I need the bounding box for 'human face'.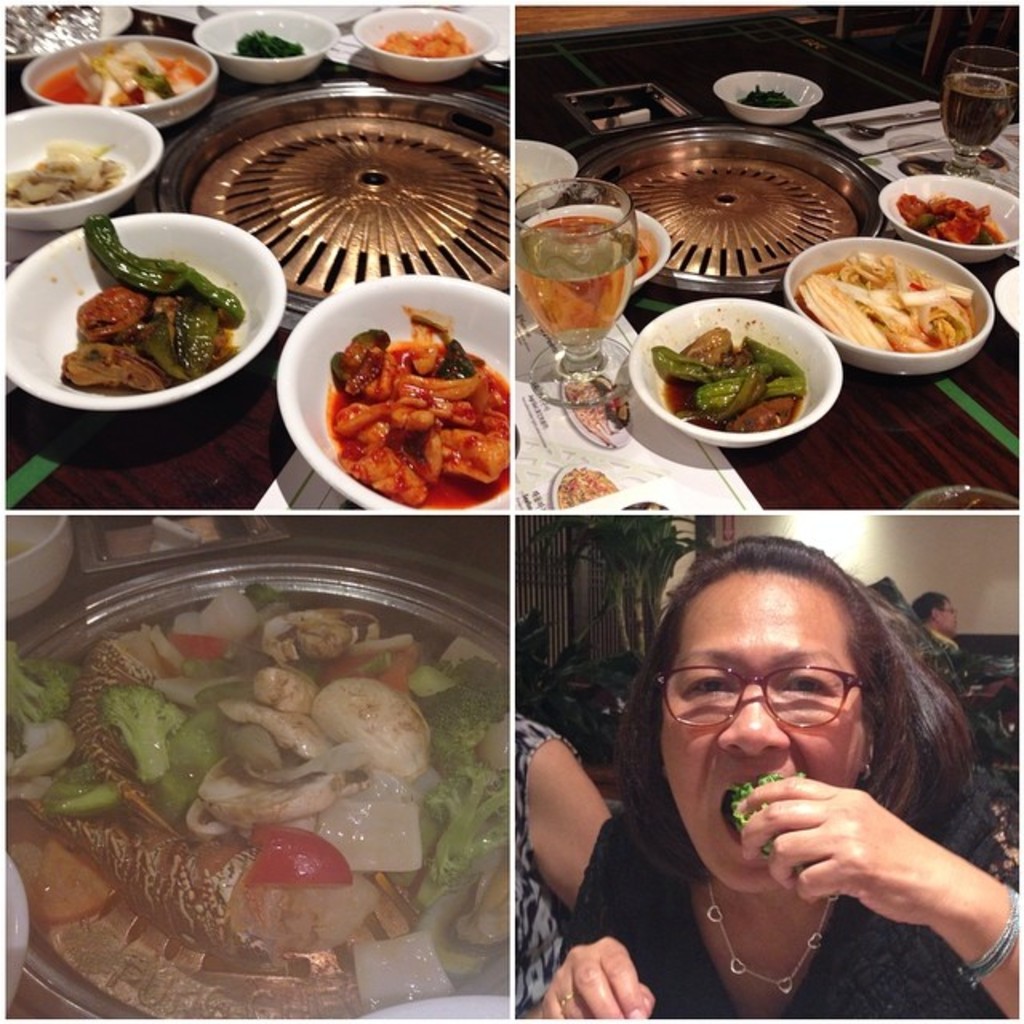
Here it is: {"left": 659, "top": 571, "right": 864, "bottom": 890}.
